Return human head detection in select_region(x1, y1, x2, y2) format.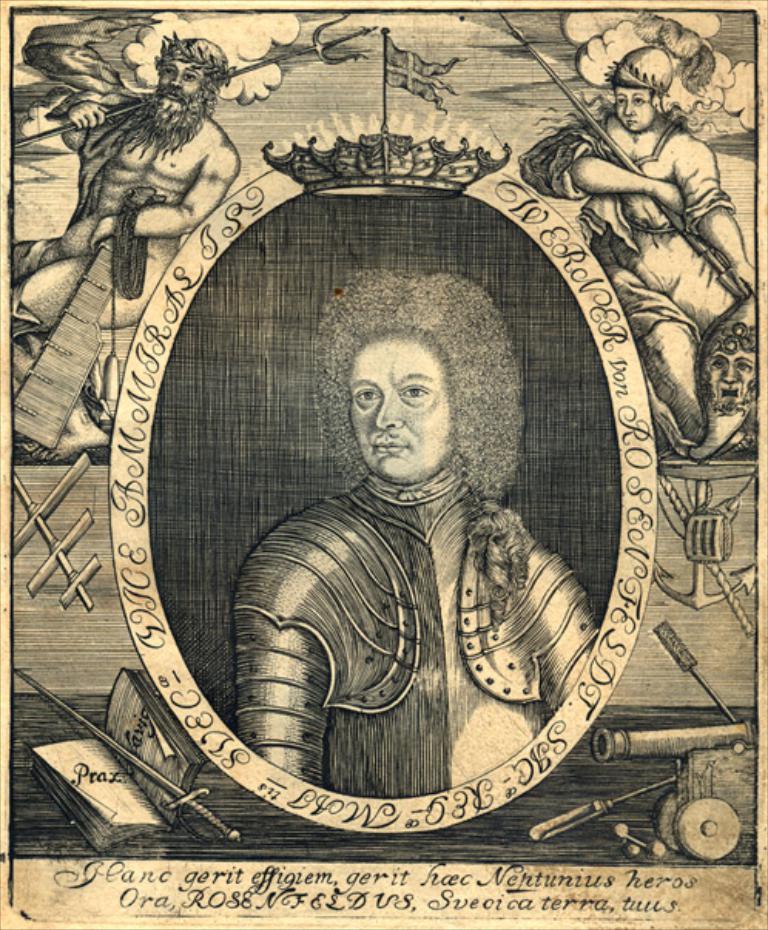
select_region(327, 295, 503, 495).
